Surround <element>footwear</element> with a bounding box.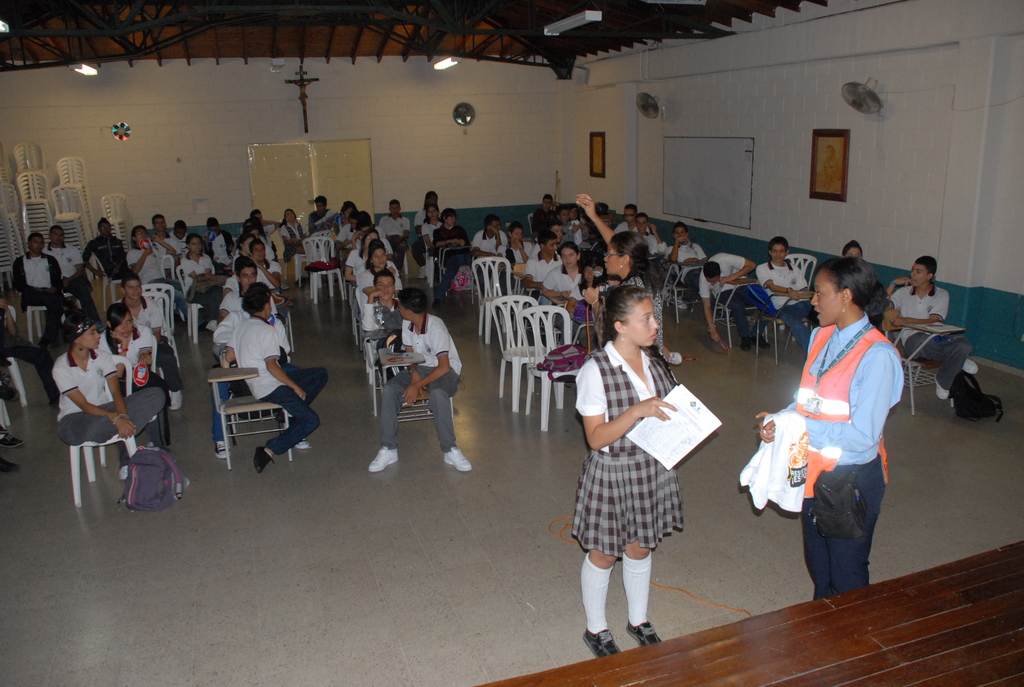
x1=760, y1=338, x2=770, y2=347.
